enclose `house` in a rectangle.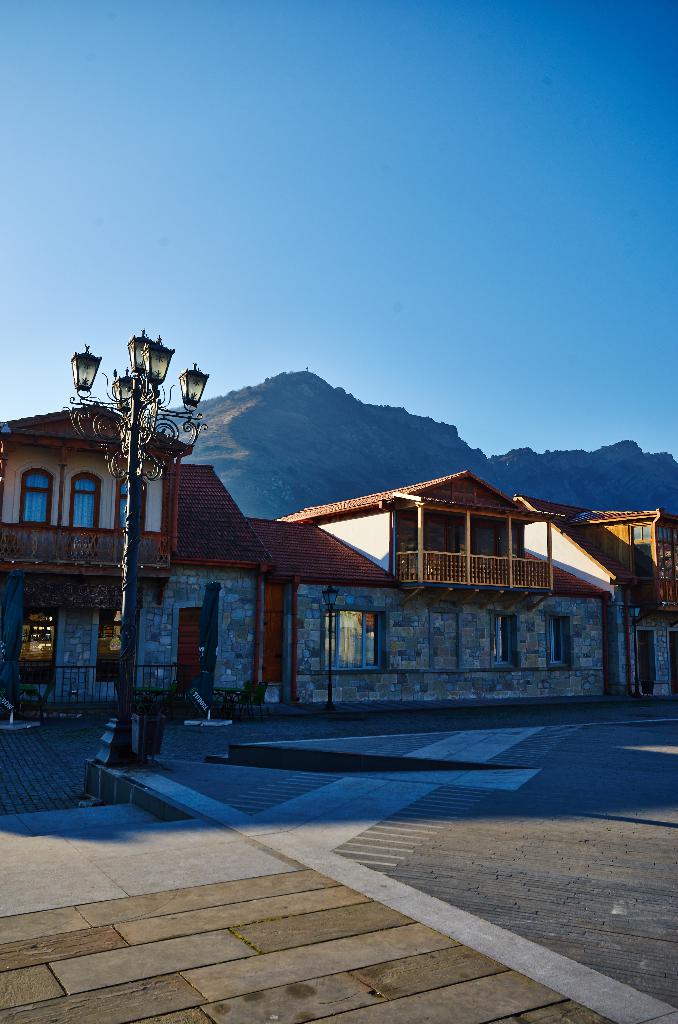
x1=0, y1=402, x2=279, y2=720.
